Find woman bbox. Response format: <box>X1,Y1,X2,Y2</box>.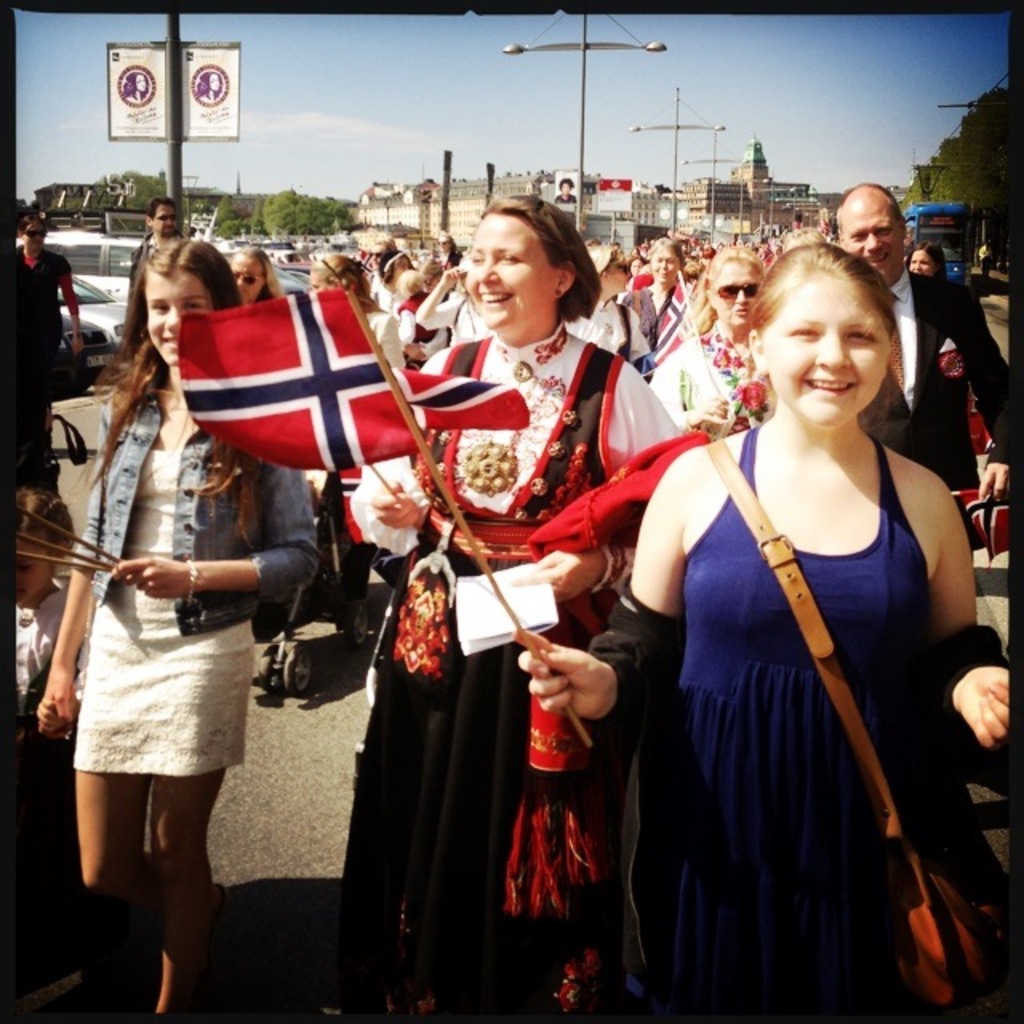
<box>30,232,318,1022</box>.
